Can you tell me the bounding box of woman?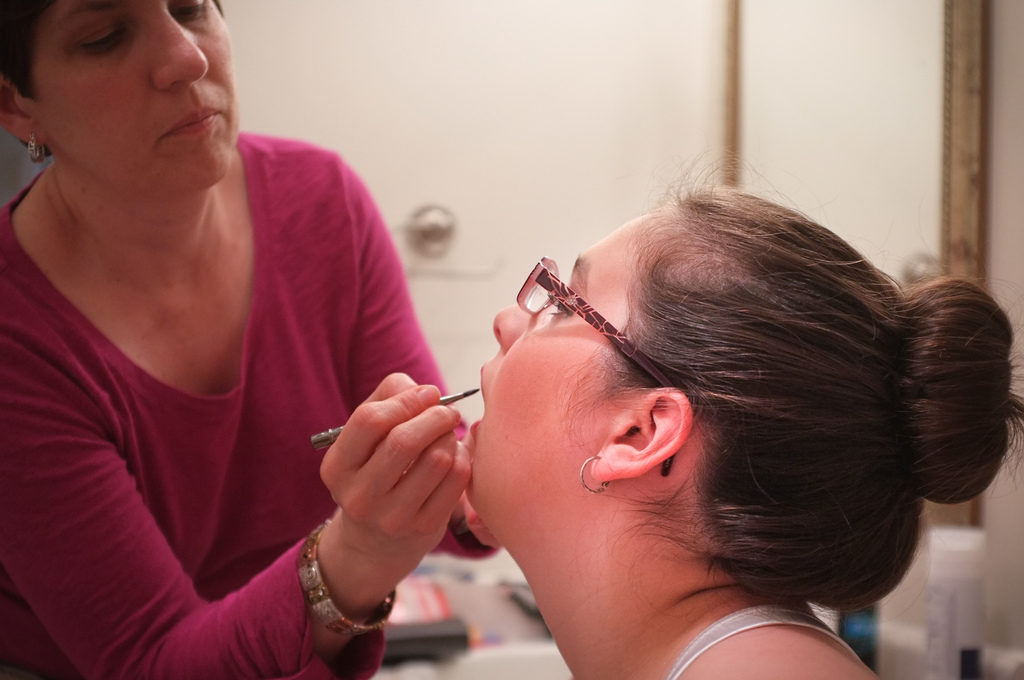
[left=467, top=144, right=1023, bottom=679].
